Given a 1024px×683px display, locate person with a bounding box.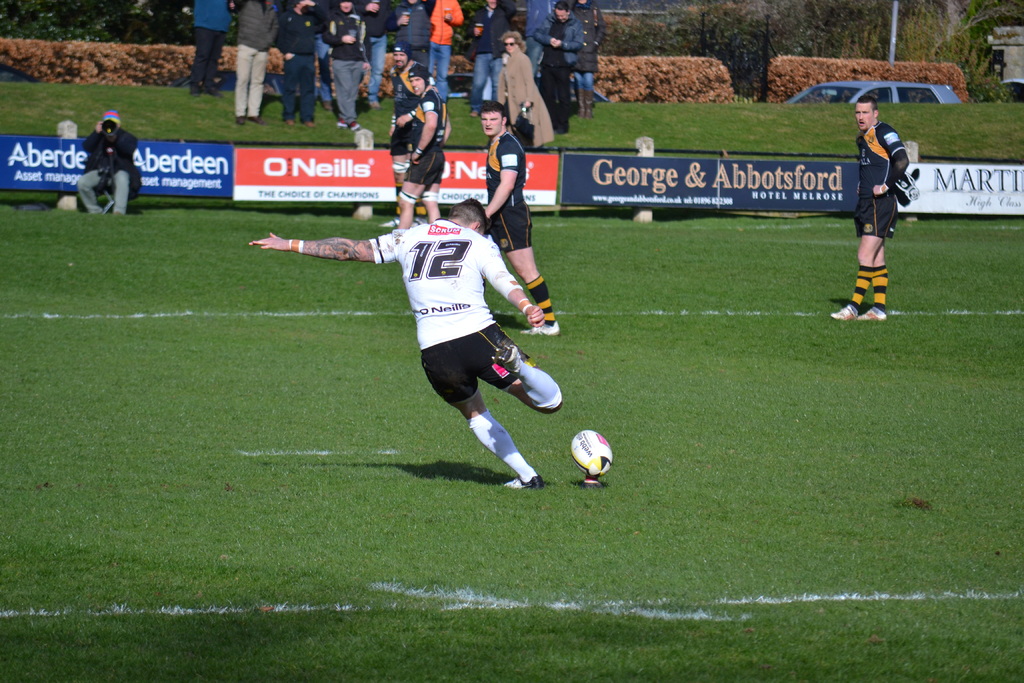
Located: <bbox>75, 109, 139, 219</bbox>.
